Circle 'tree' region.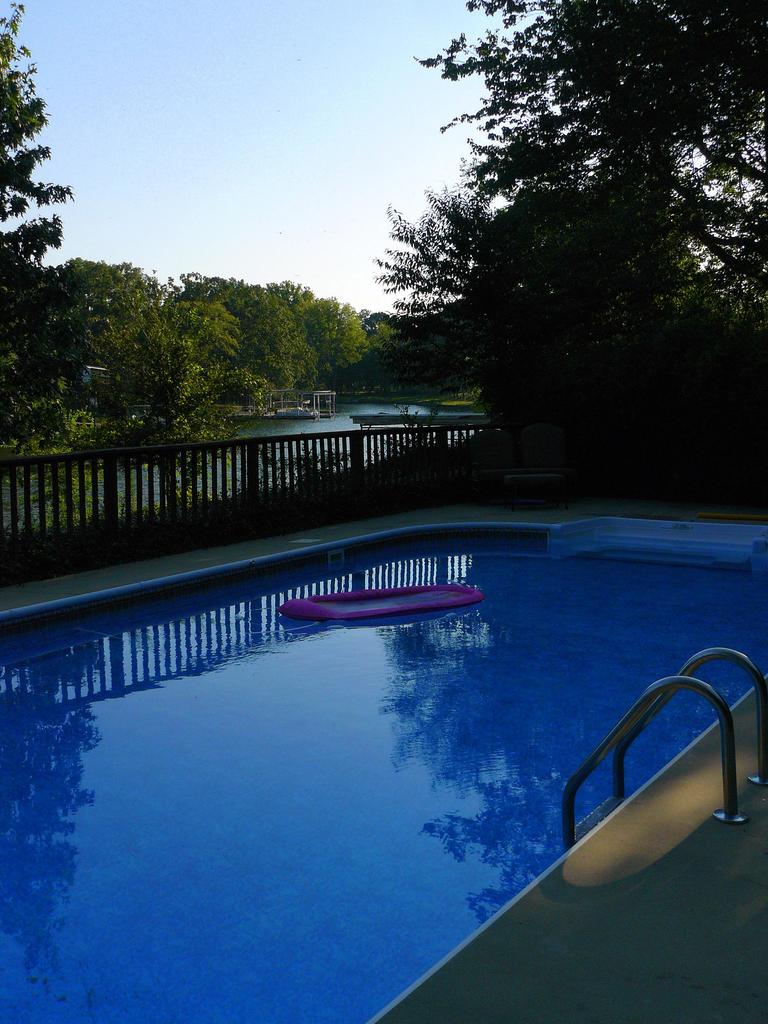
Region: {"x1": 367, "y1": 0, "x2": 767, "y2": 442}.
